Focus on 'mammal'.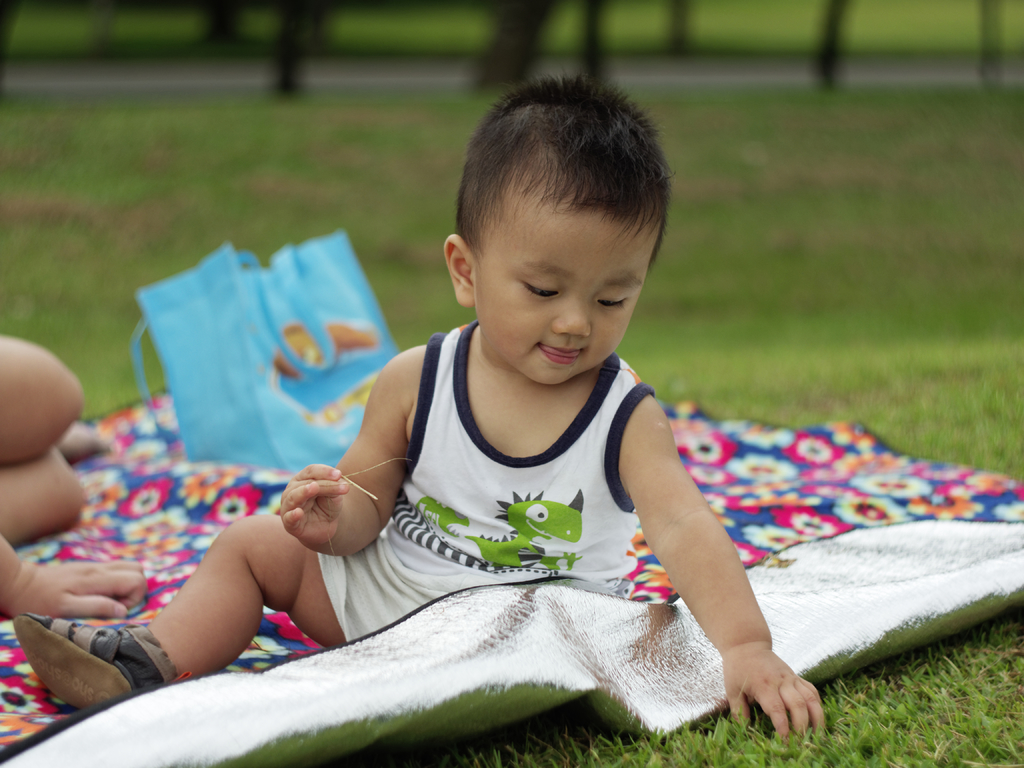
Focused at x1=0, y1=331, x2=150, y2=628.
